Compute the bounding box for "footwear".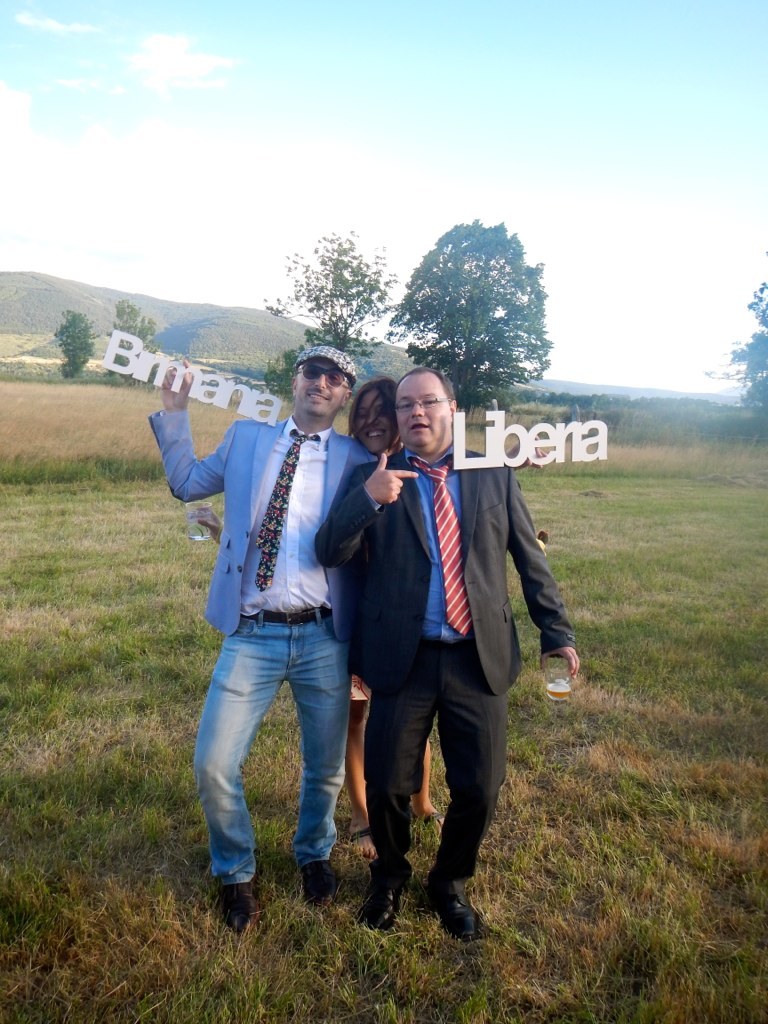
bbox=(427, 859, 494, 944).
